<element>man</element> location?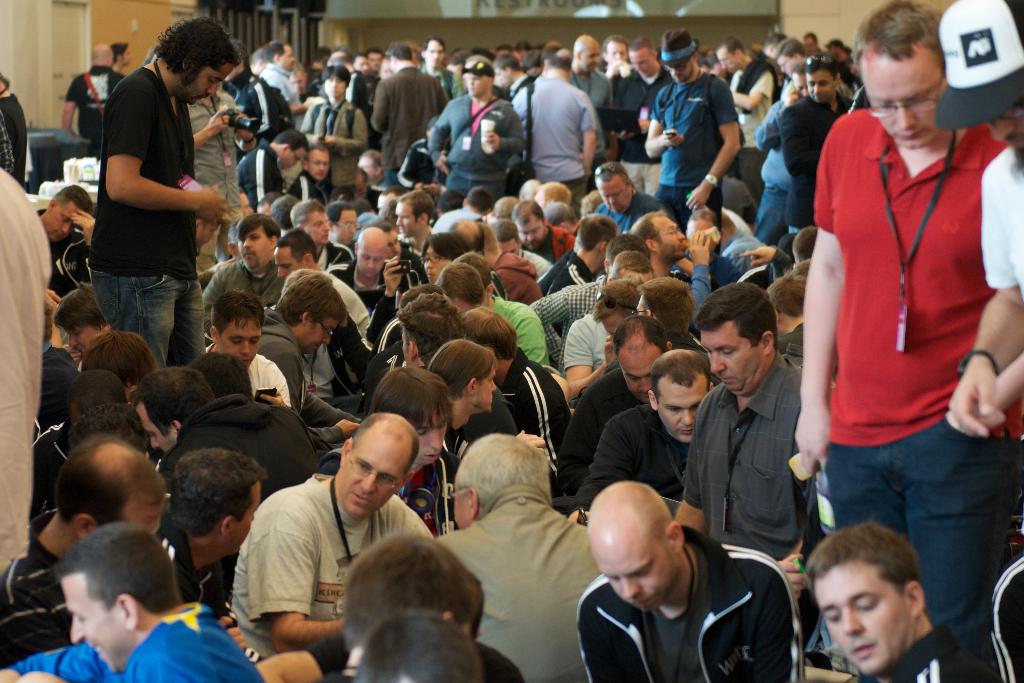
BBox(518, 252, 662, 370)
